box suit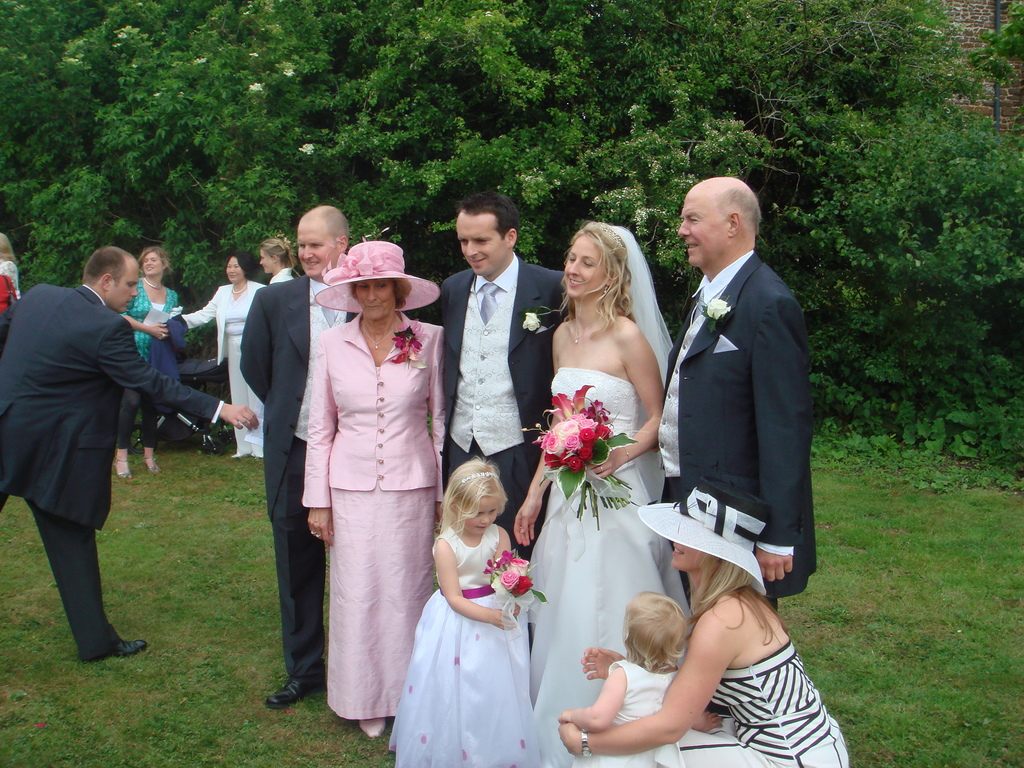
select_region(183, 282, 265, 364)
